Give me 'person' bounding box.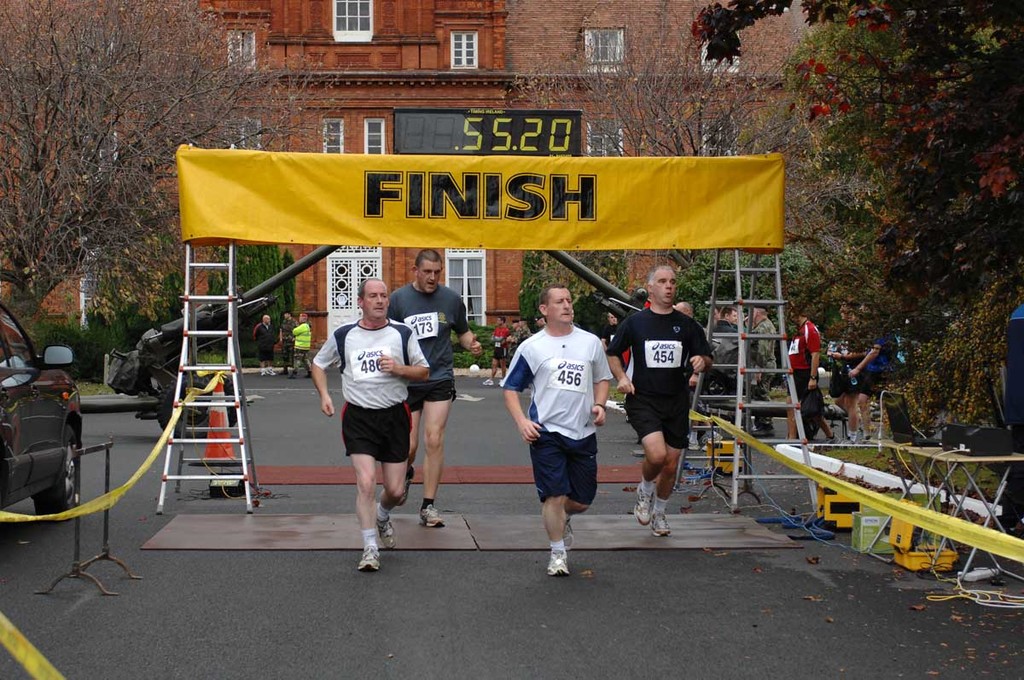
pyautogui.locateOnScreen(783, 303, 840, 444).
